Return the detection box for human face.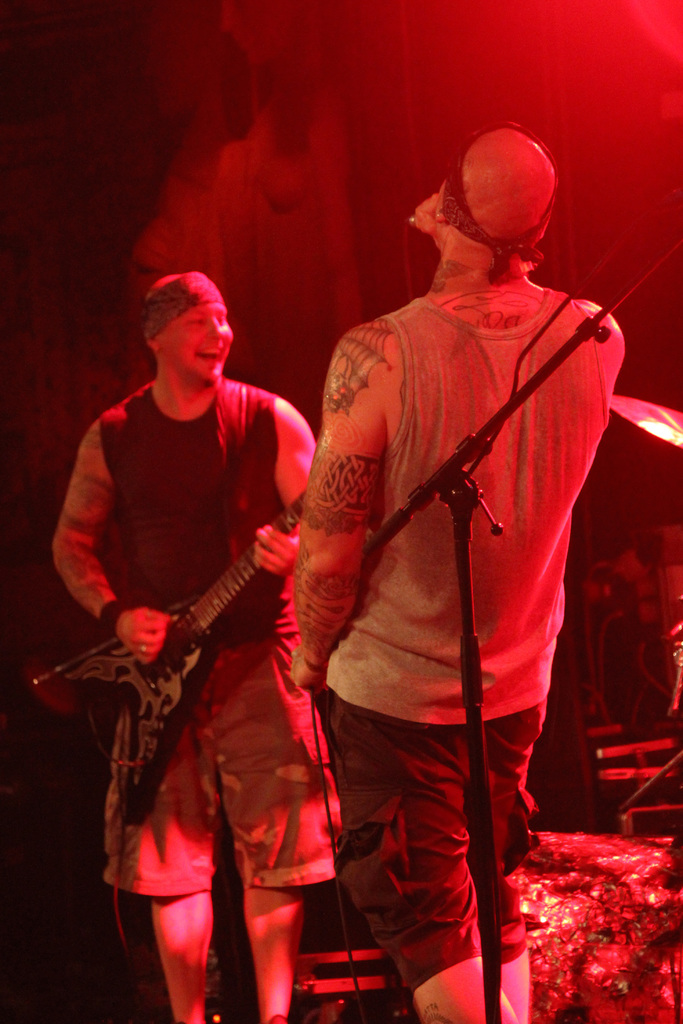
159/303/234/387.
